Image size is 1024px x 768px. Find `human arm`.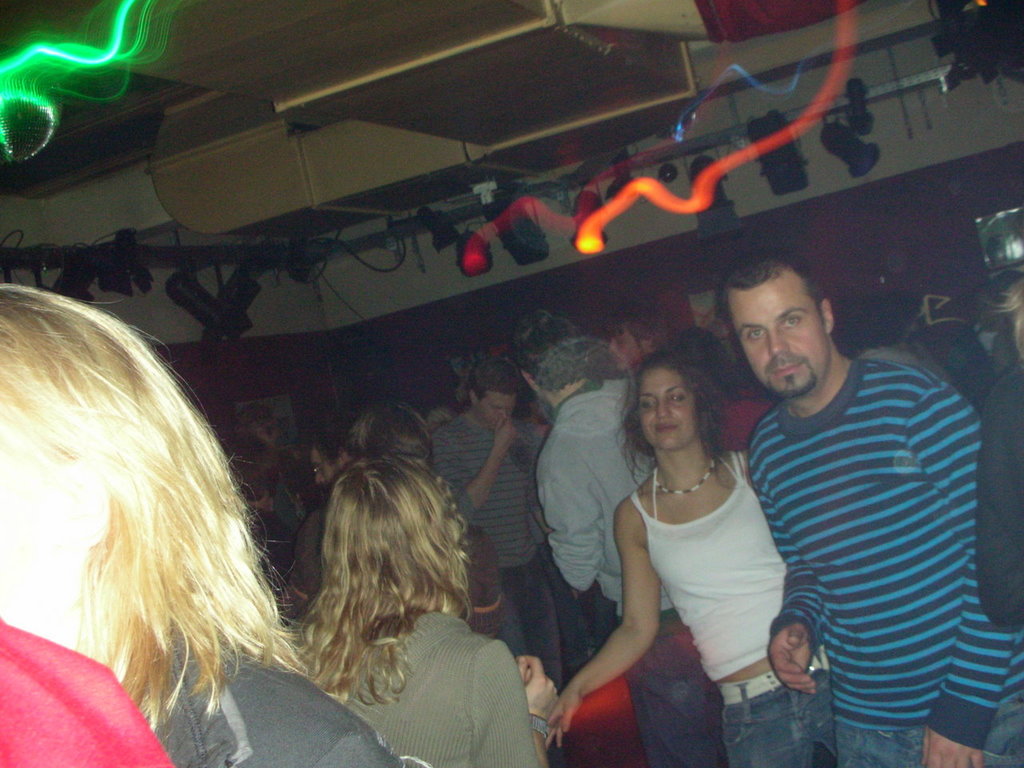
detection(783, 503, 824, 682).
